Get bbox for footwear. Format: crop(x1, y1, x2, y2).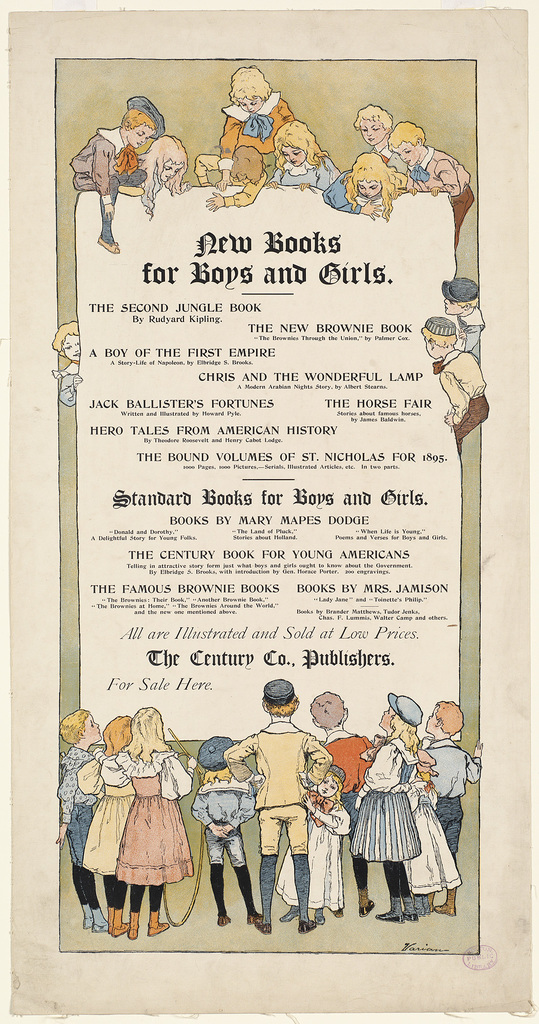
crop(123, 914, 144, 942).
